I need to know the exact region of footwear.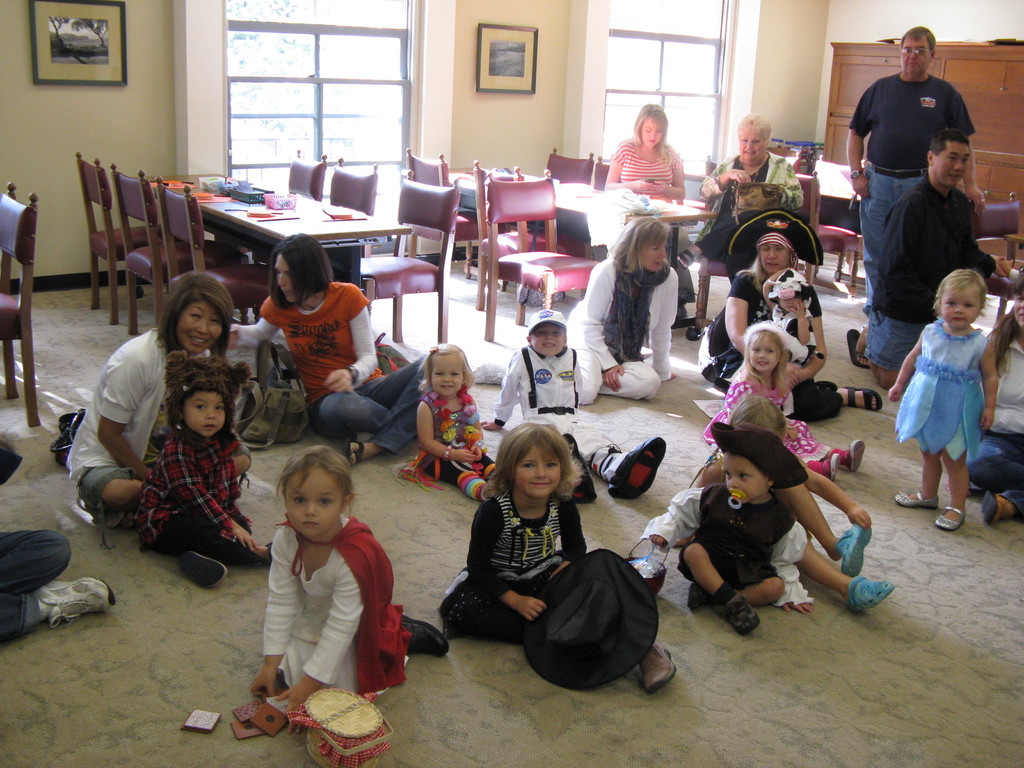
Region: box(804, 456, 840, 484).
